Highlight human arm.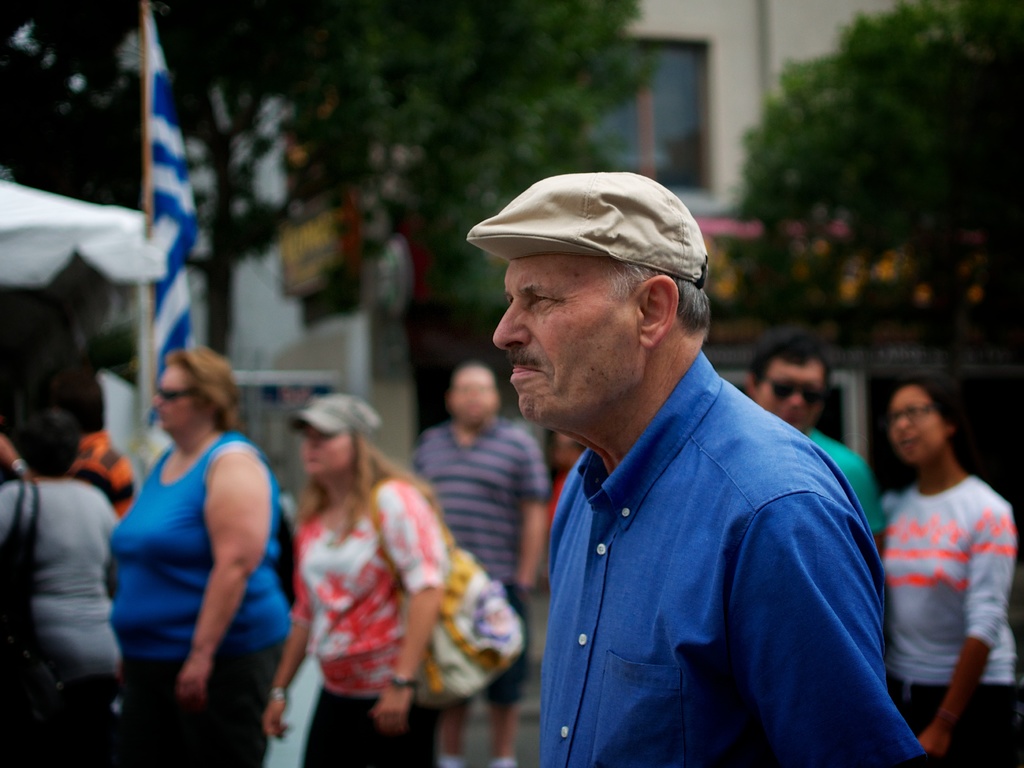
Highlighted region: [360, 480, 479, 725].
